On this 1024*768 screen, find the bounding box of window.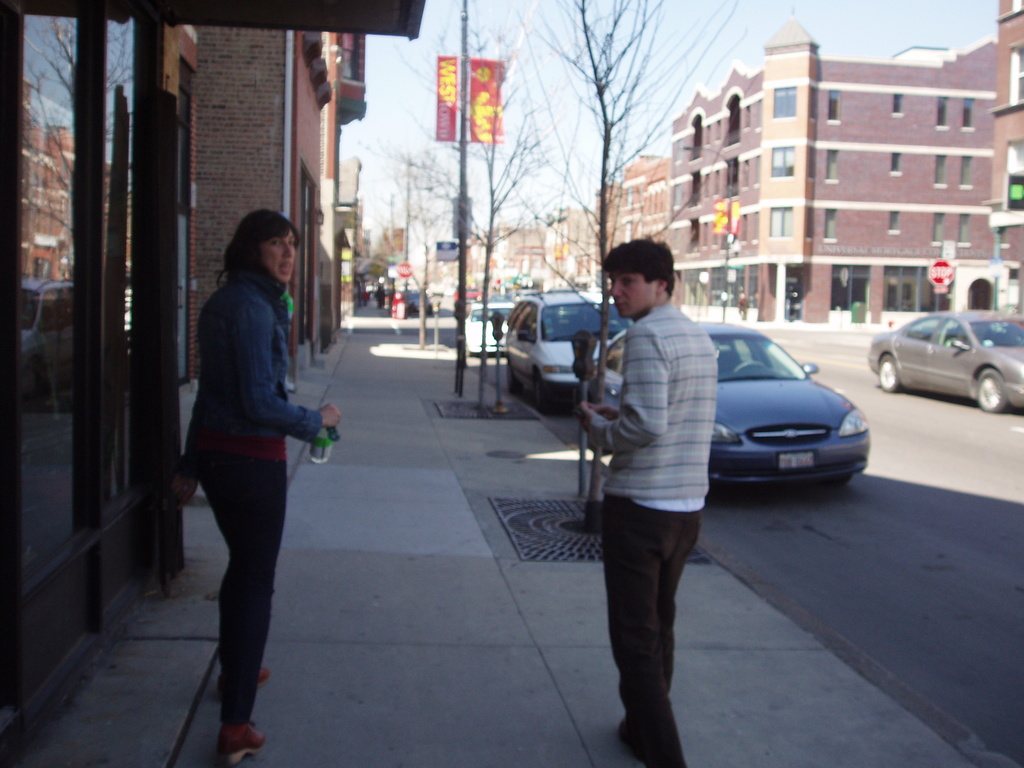
Bounding box: box=[938, 96, 952, 128].
